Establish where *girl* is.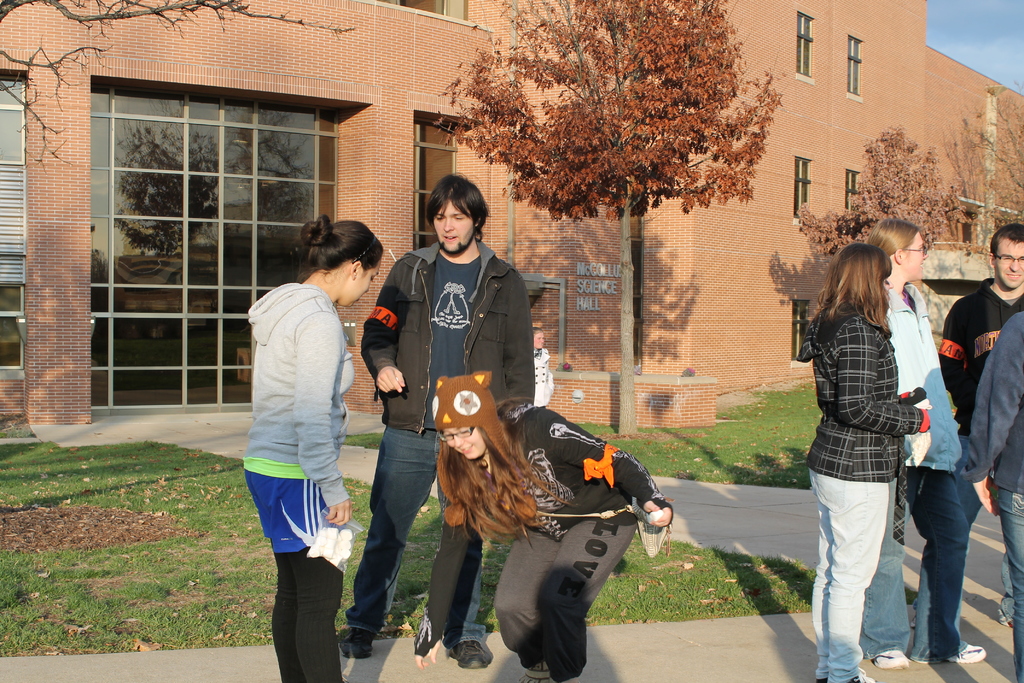
Established at Rect(810, 240, 924, 682).
